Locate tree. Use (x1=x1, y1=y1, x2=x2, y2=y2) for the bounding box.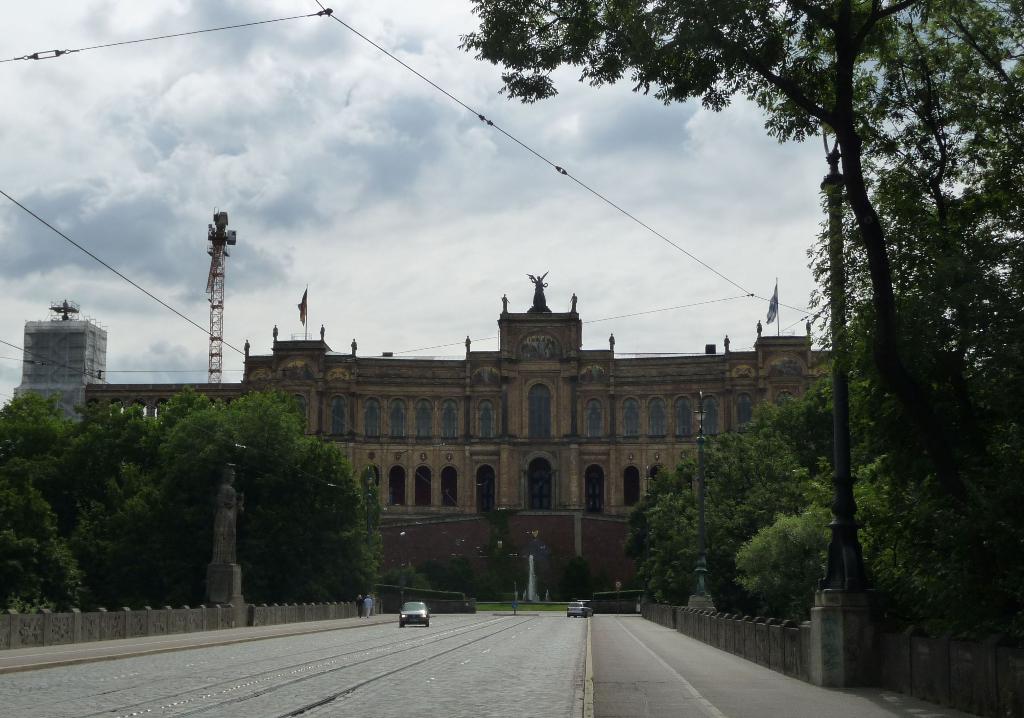
(x1=473, y1=0, x2=1023, y2=470).
